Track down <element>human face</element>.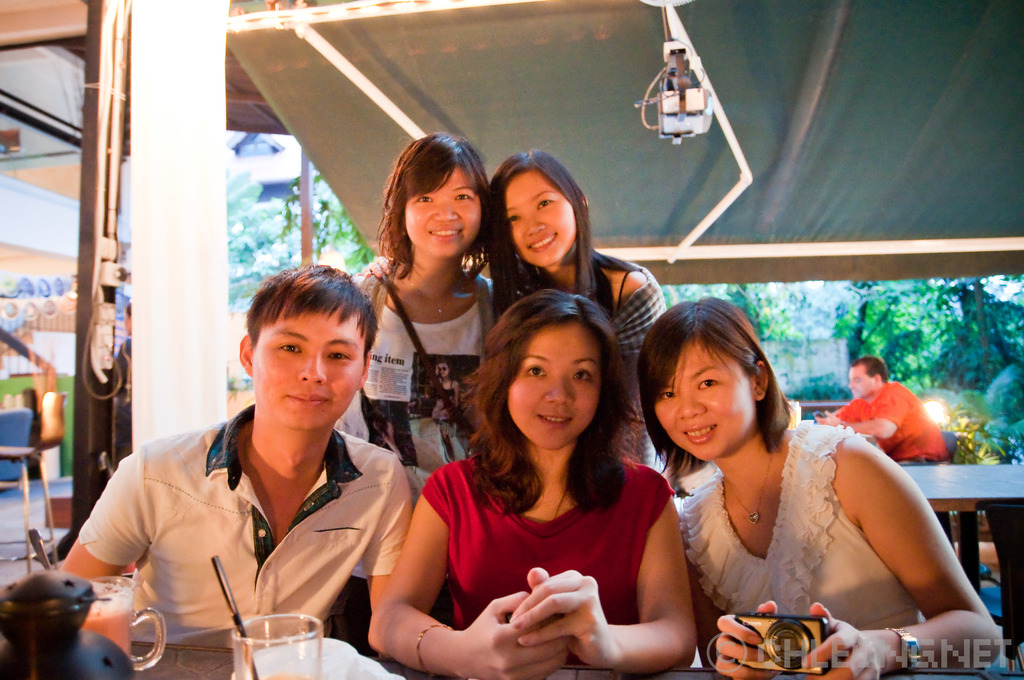
Tracked to BBox(847, 357, 871, 398).
